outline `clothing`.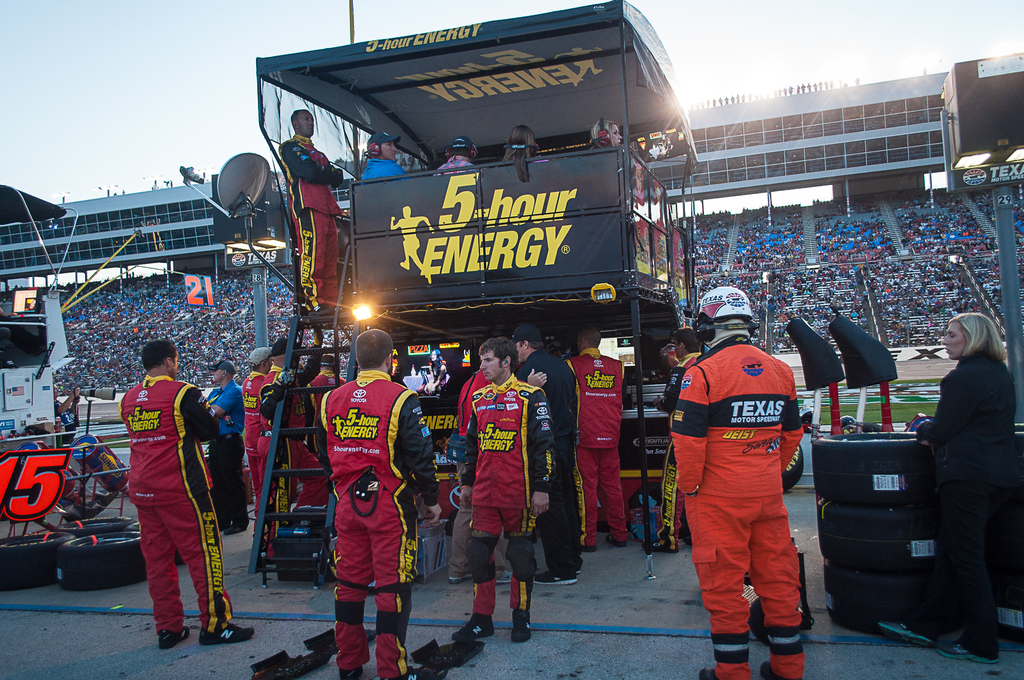
Outline: [561, 346, 620, 544].
